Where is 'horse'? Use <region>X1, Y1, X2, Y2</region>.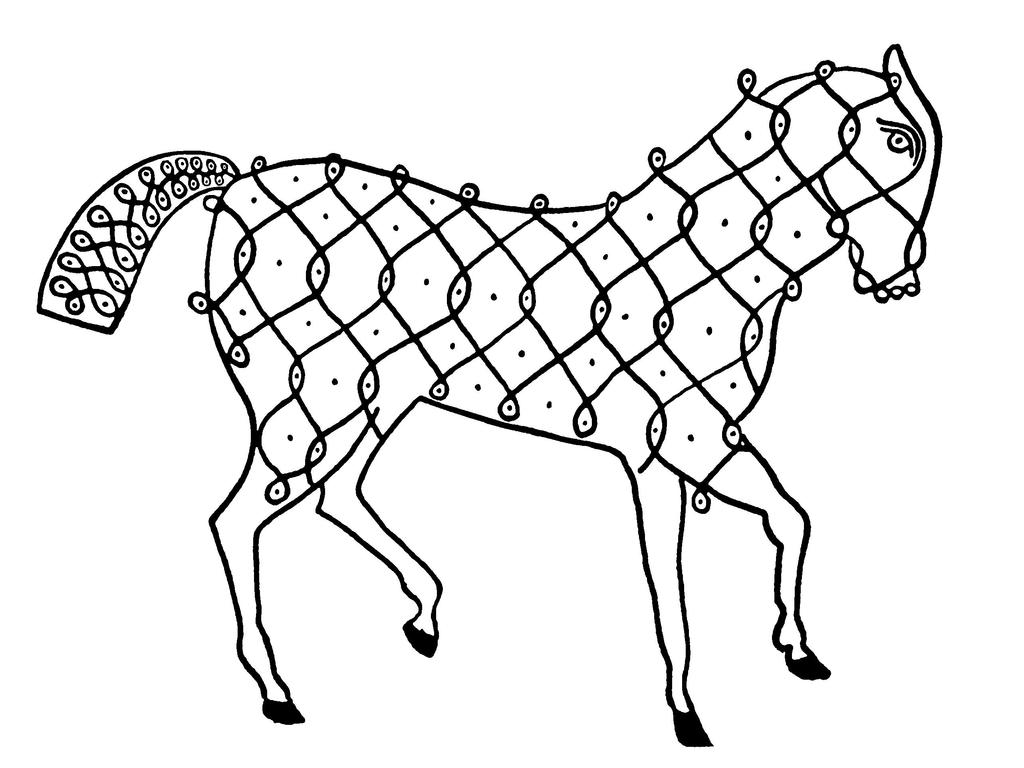
<region>31, 40, 946, 750</region>.
